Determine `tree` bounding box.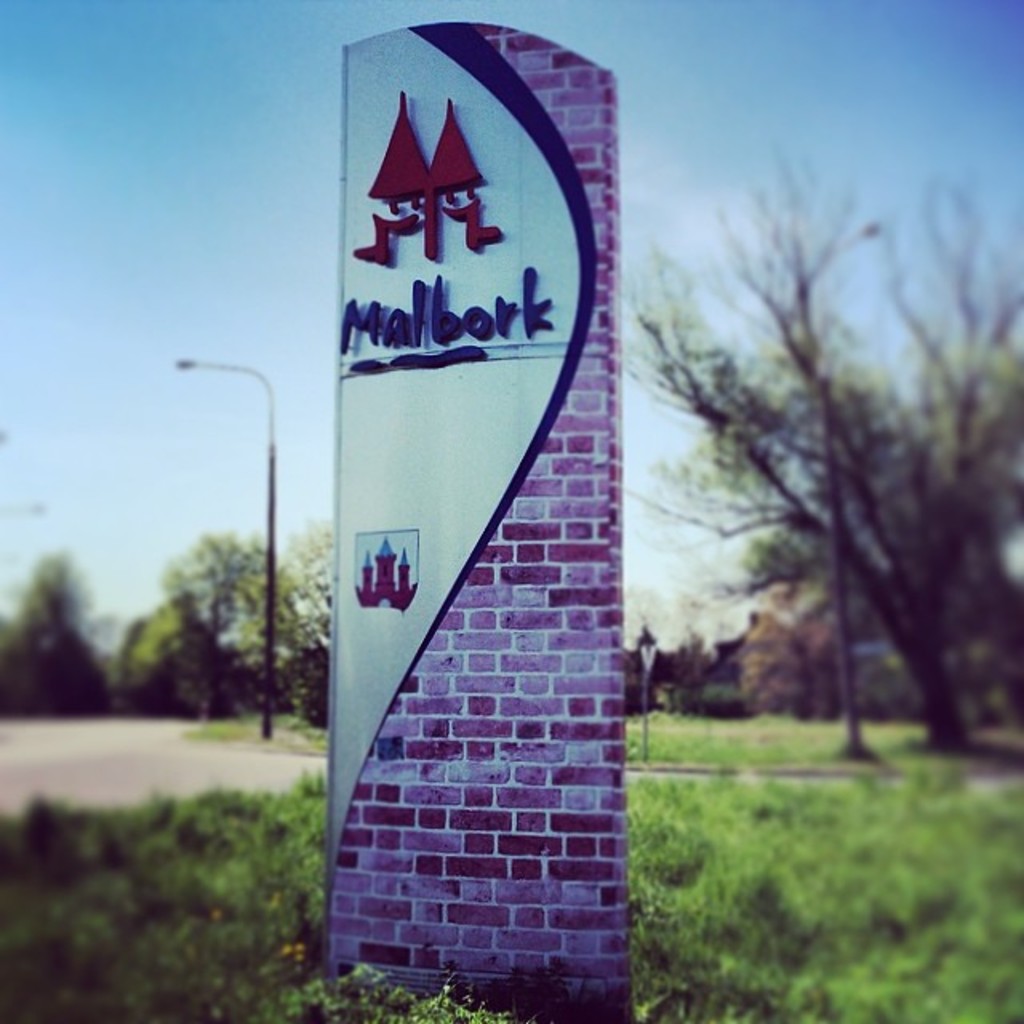
Determined: [x1=0, y1=534, x2=115, y2=750].
